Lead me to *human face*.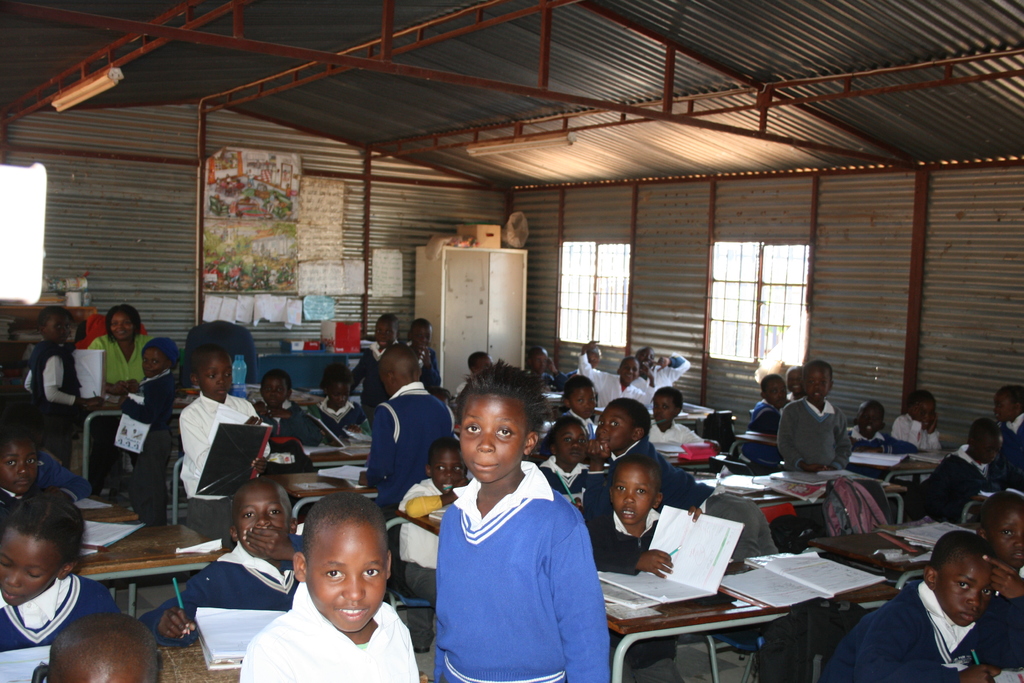
Lead to rect(472, 356, 492, 375).
